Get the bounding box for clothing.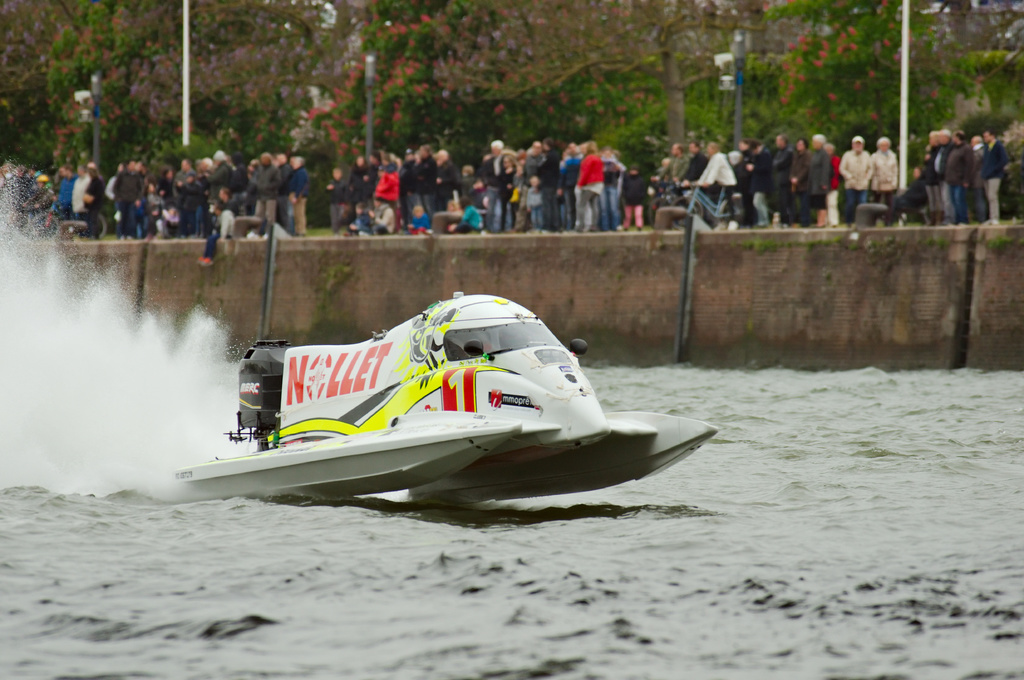
(left=113, top=168, right=144, bottom=203).
